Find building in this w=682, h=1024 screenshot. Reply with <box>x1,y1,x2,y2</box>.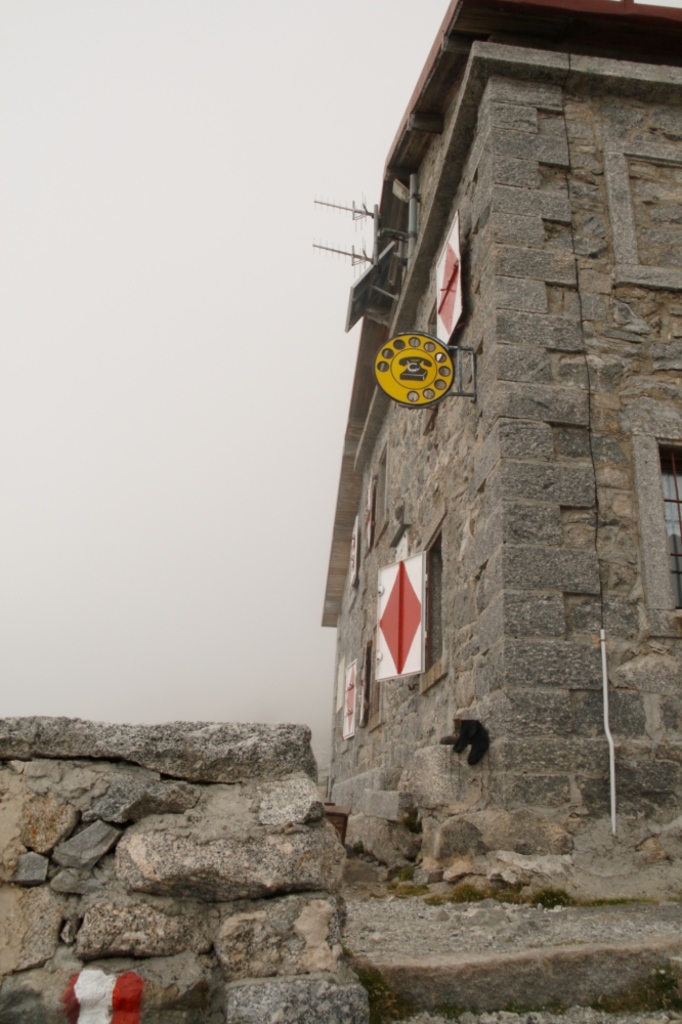
<box>321,2,681,808</box>.
